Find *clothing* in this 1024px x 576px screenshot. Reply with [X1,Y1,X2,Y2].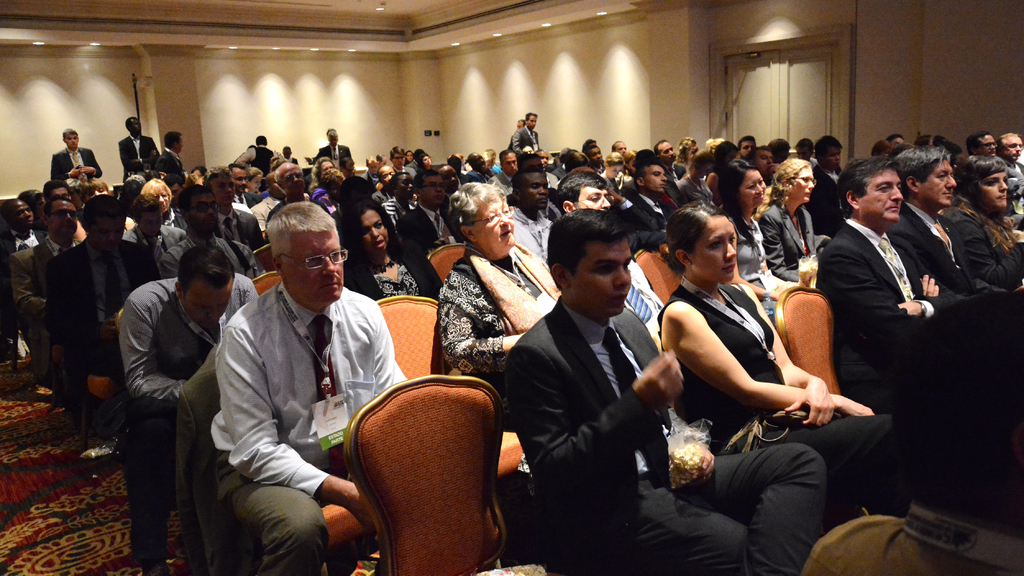
[489,167,515,188].
